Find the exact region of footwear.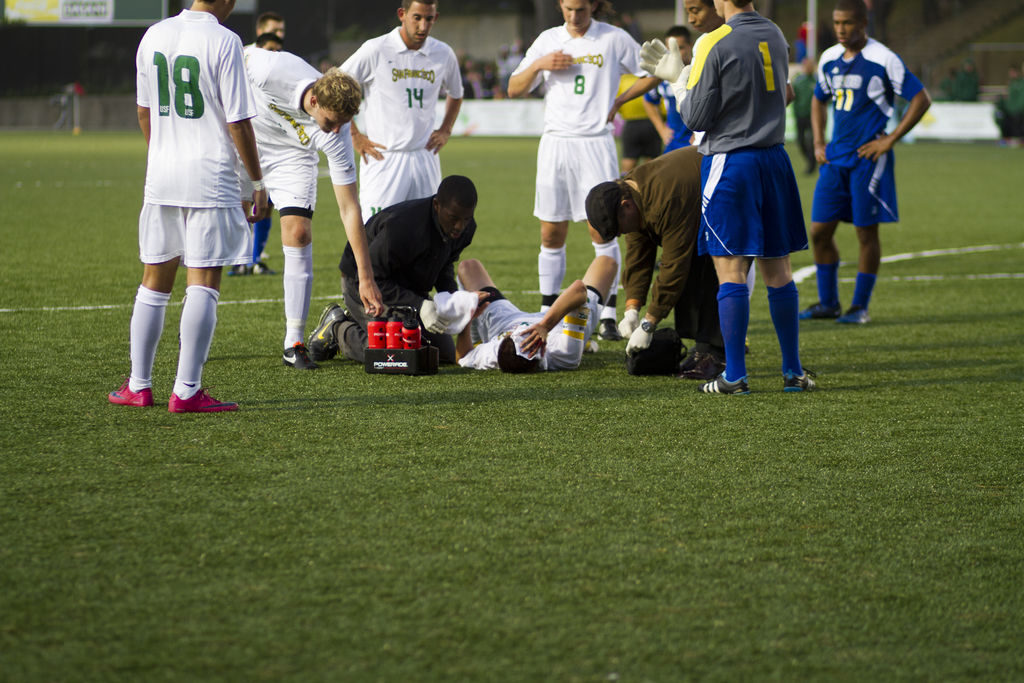
Exact region: 108/385/147/409.
